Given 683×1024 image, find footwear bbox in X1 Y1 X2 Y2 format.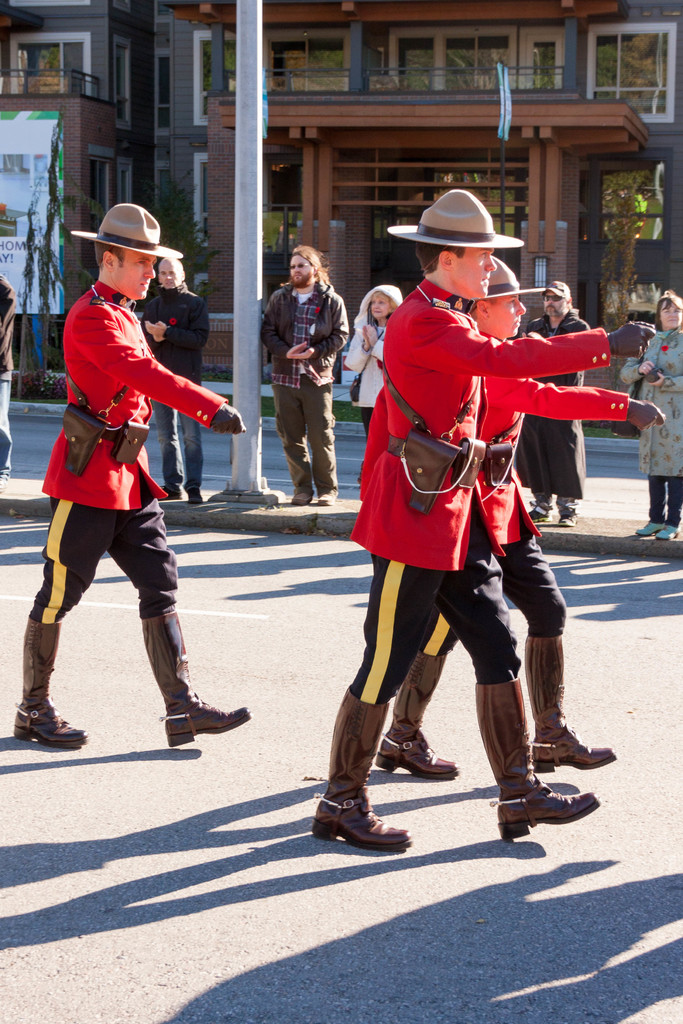
143 618 255 735.
